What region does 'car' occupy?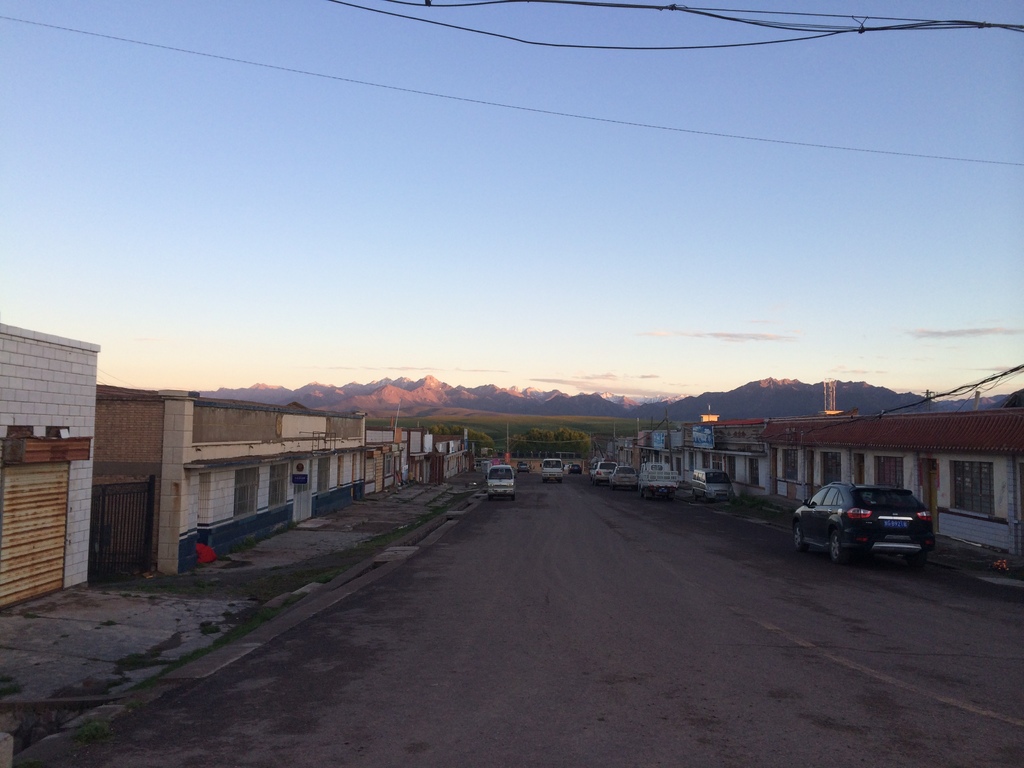
box(791, 475, 935, 565).
